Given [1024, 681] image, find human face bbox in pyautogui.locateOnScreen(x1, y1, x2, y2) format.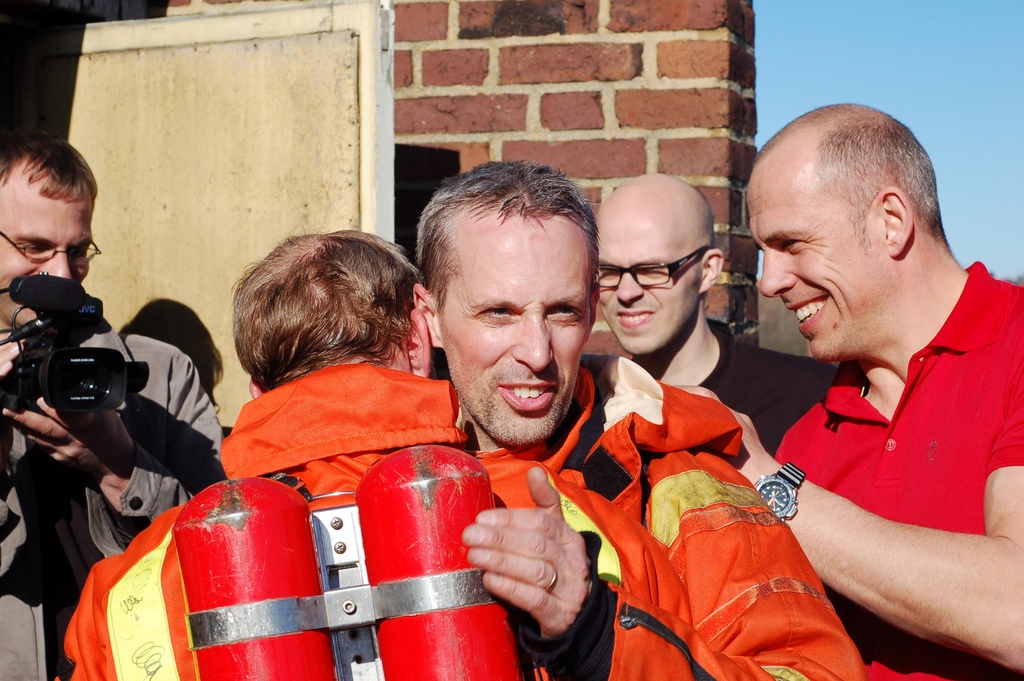
pyautogui.locateOnScreen(755, 175, 891, 372).
